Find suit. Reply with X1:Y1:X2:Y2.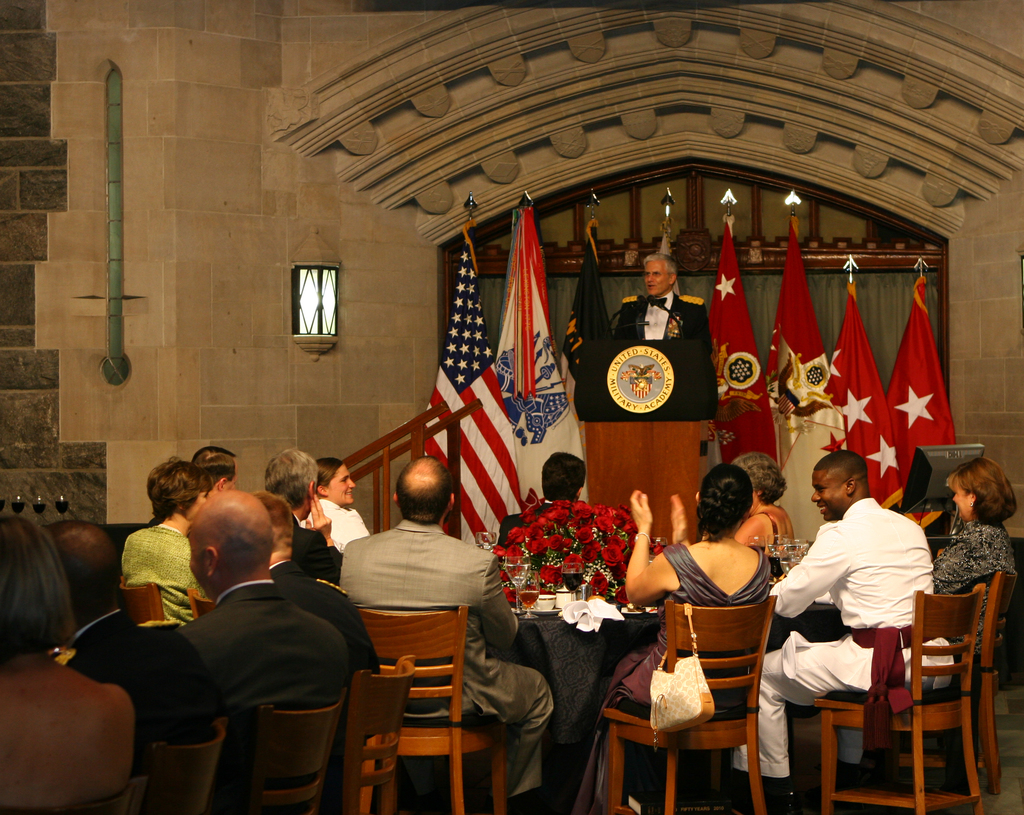
614:287:712:355.
